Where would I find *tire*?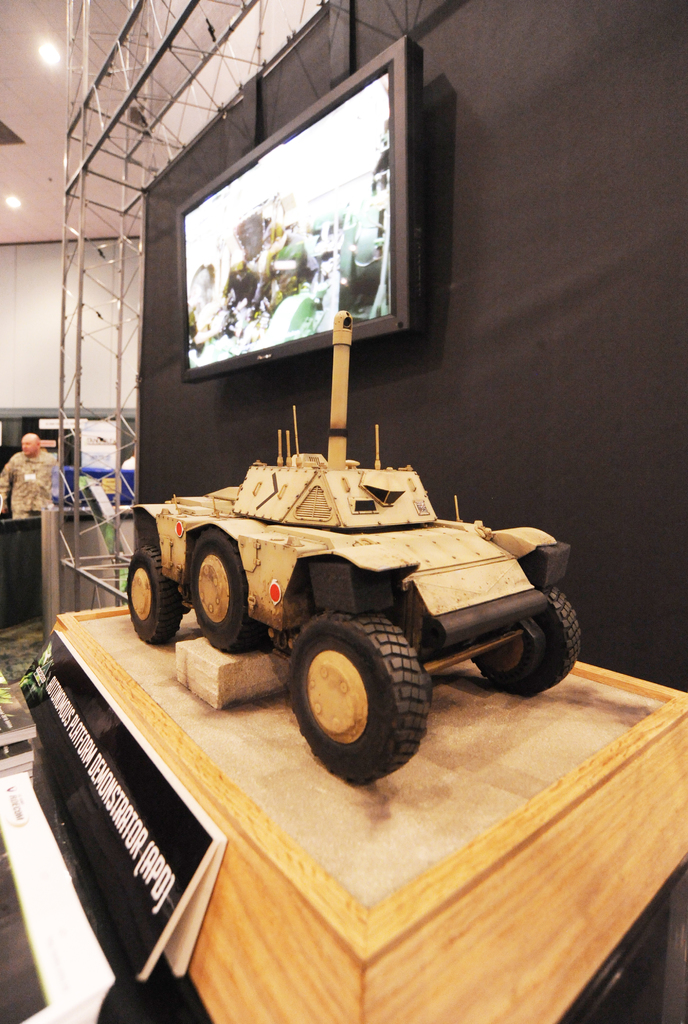
At Rect(127, 545, 179, 643).
